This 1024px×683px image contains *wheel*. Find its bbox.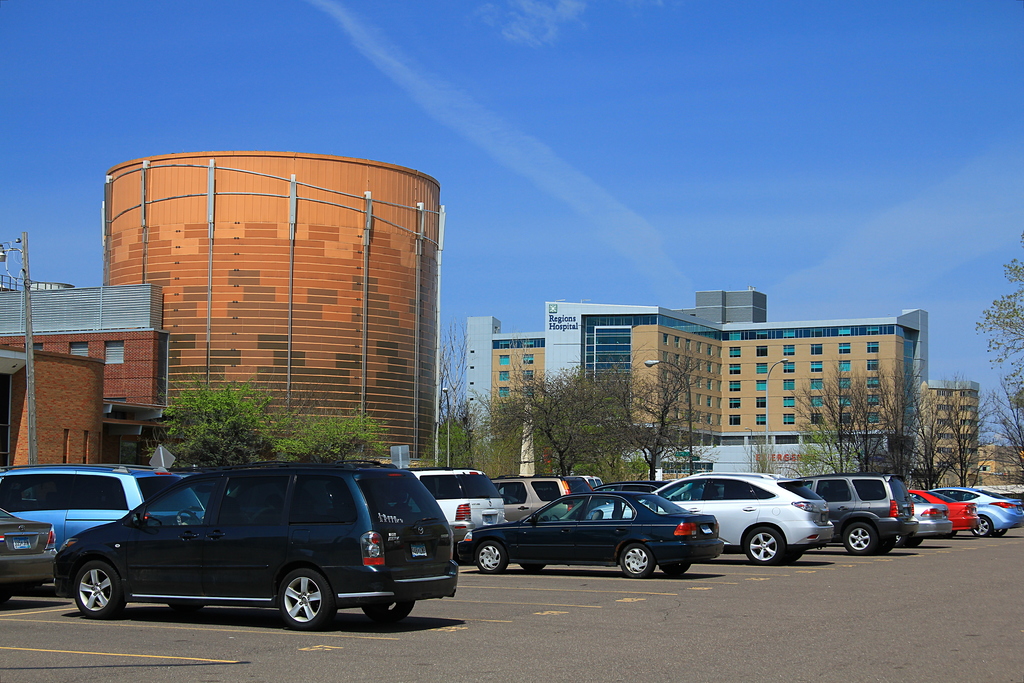
[left=742, top=528, right=786, bottom=561].
